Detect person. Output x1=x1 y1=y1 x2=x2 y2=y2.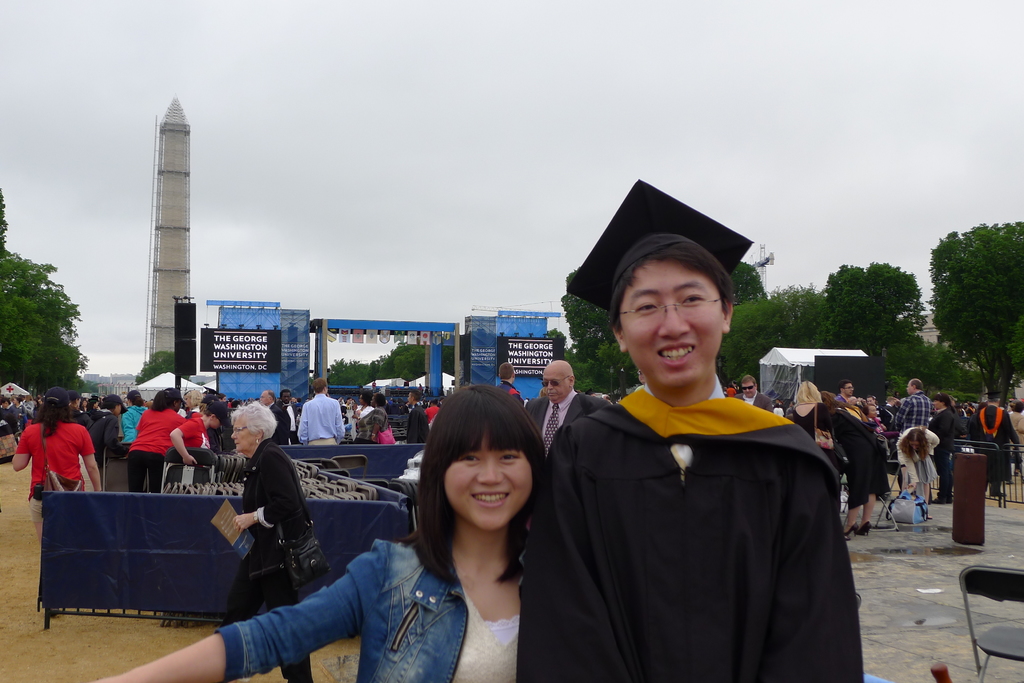
x1=515 y1=232 x2=869 y2=682.
